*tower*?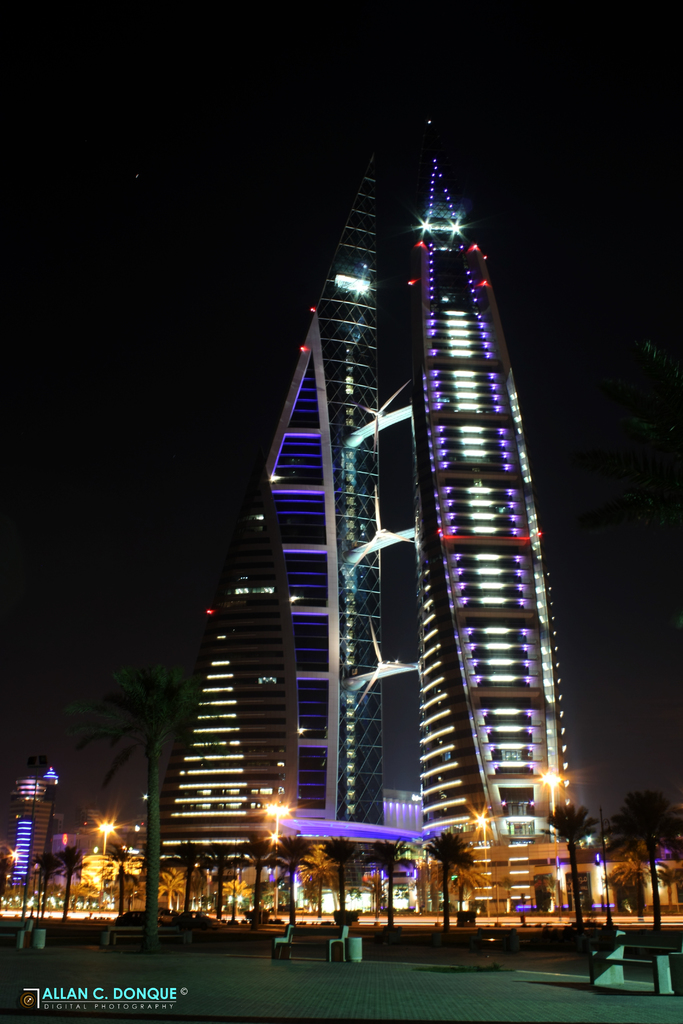
locate(156, 596, 277, 886)
